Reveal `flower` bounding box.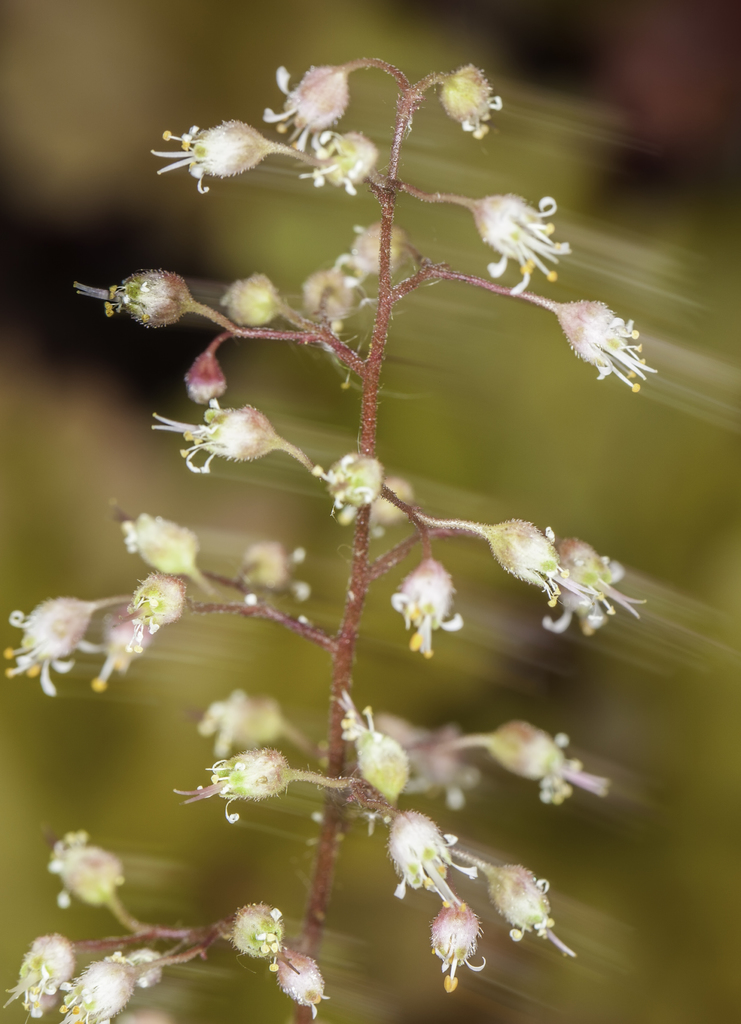
Revealed: (75,262,187,328).
